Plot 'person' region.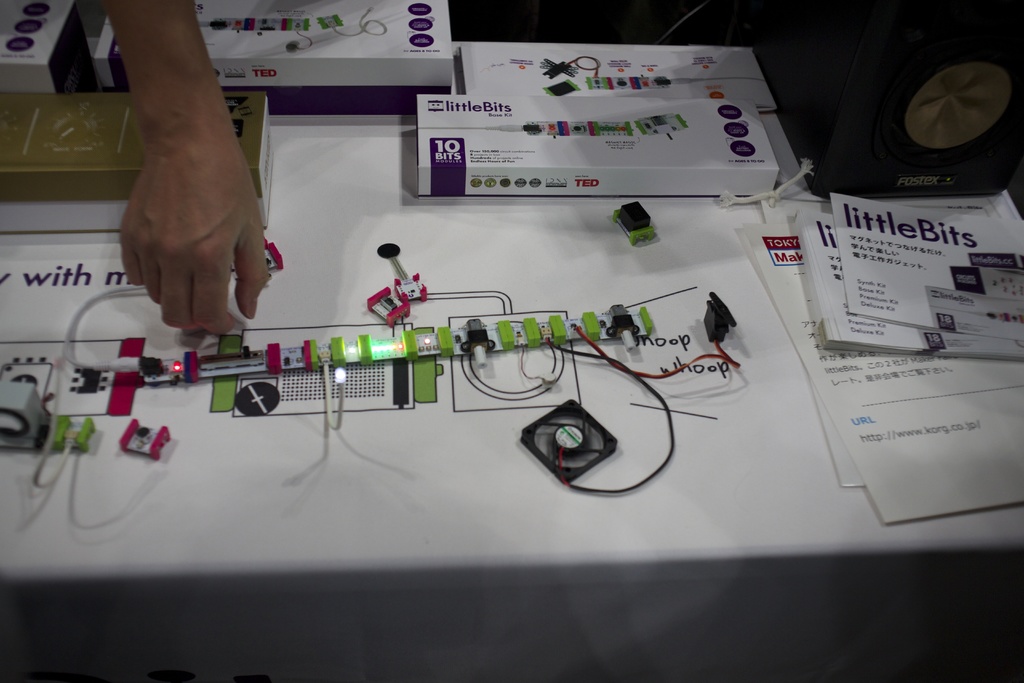
Plotted at box=[100, 0, 267, 337].
